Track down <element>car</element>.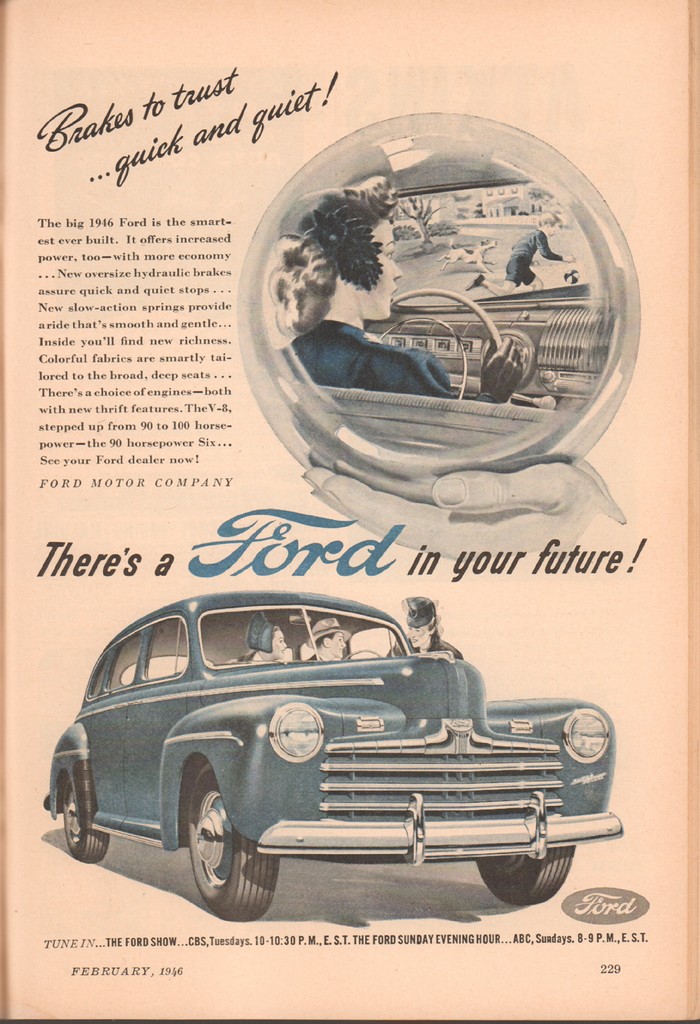
Tracked to 36 583 624 904.
